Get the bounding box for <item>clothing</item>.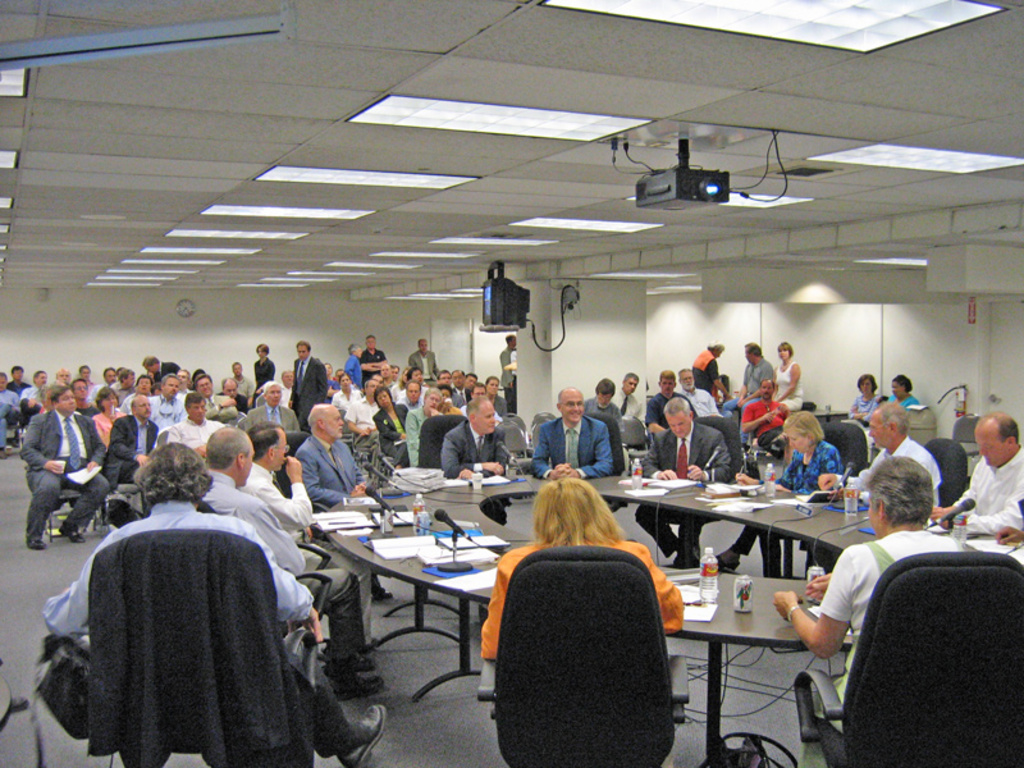
<region>79, 388, 99, 419</region>.
